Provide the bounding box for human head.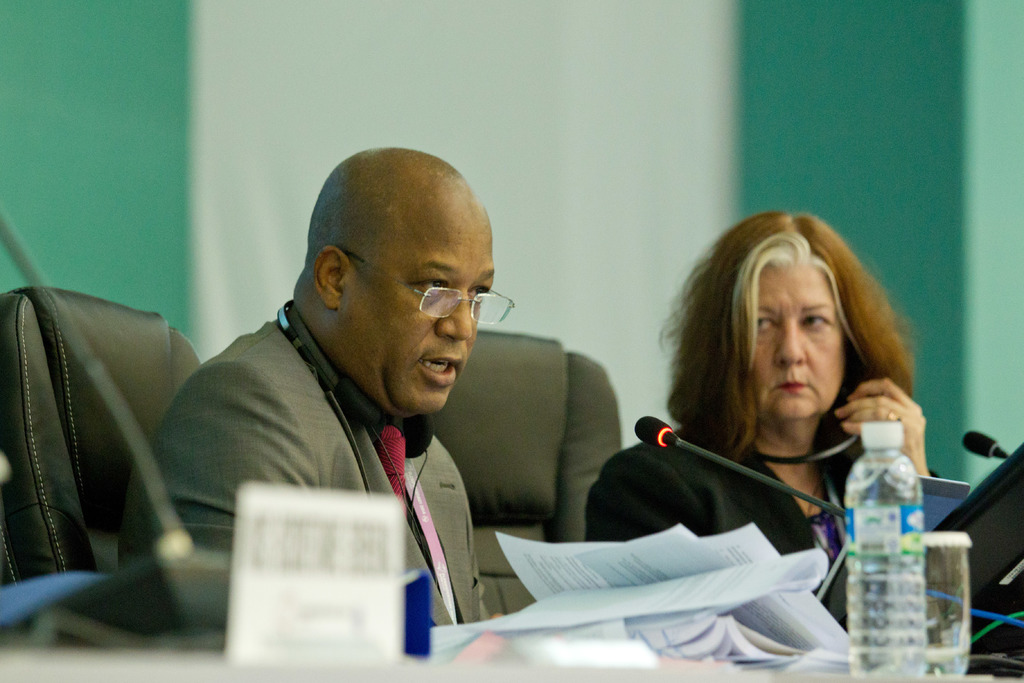
271 140 497 408.
